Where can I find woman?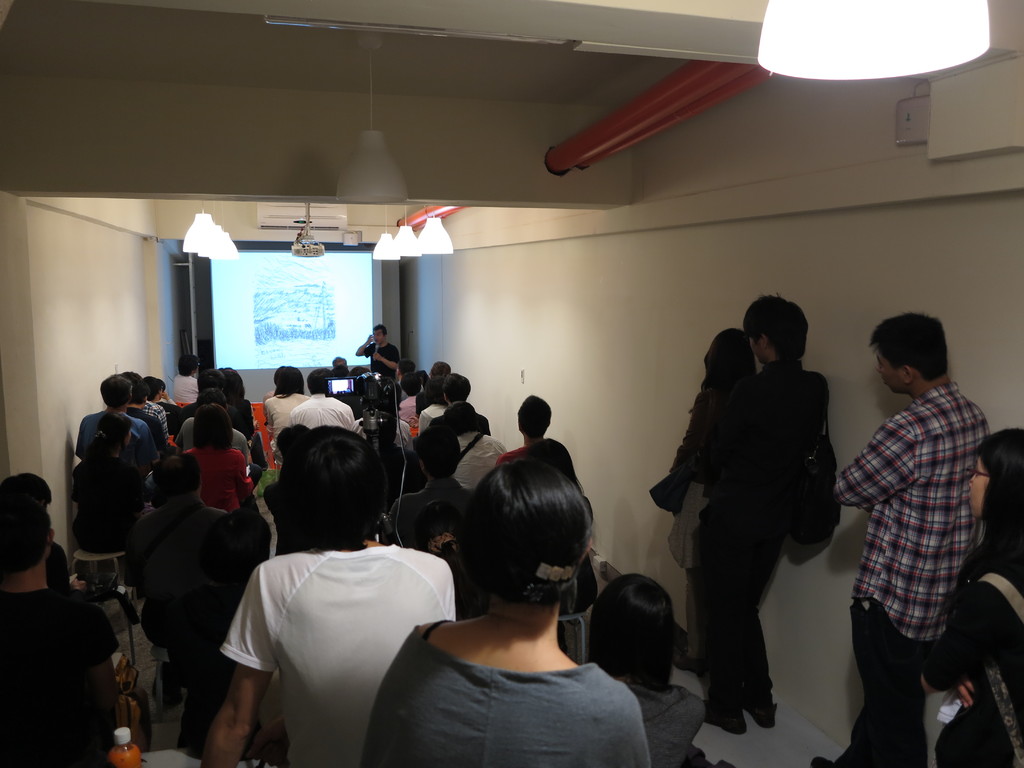
You can find it at l=666, t=322, r=772, b=736.
